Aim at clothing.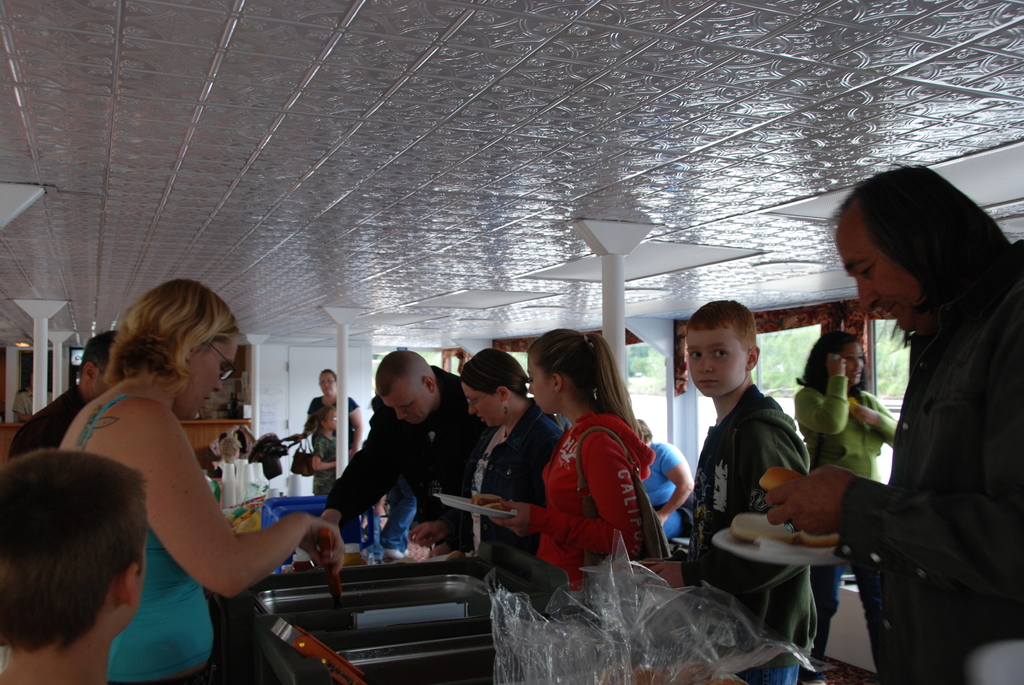
Aimed at crop(684, 377, 821, 684).
